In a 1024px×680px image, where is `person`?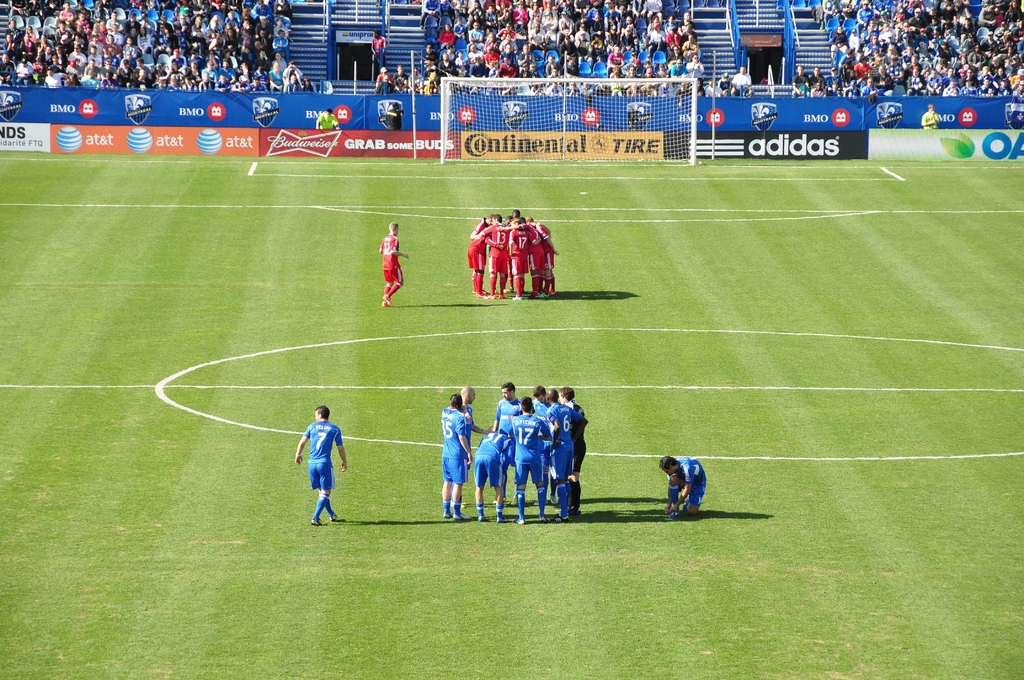
detection(548, 387, 576, 524).
